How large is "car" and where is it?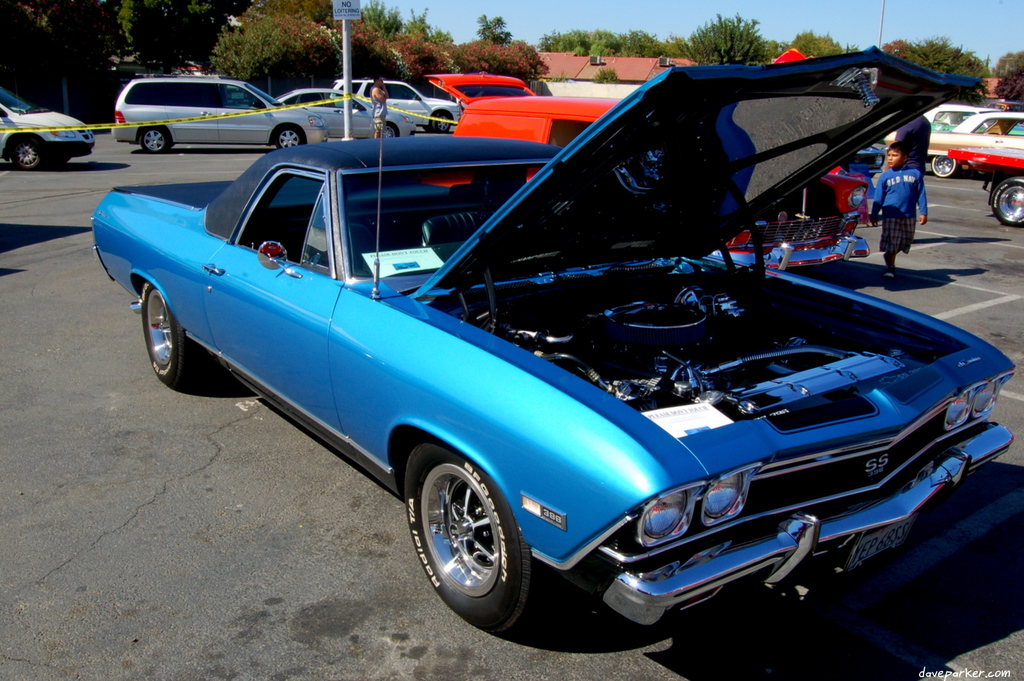
Bounding box: (x1=113, y1=70, x2=333, y2=154).
